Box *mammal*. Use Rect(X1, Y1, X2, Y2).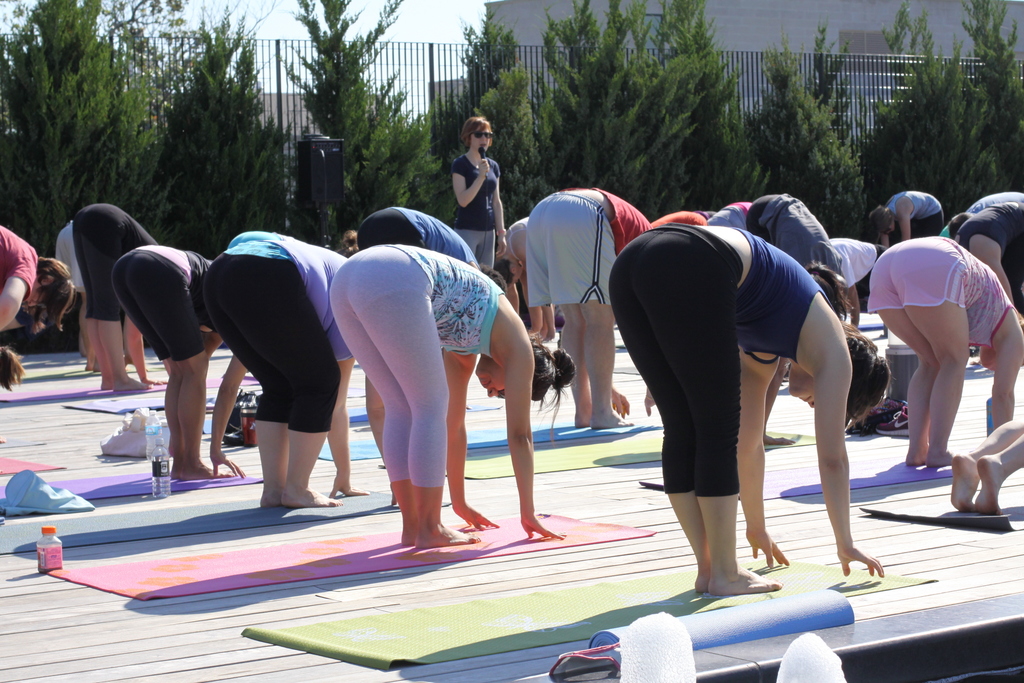
Rect(0, 224, 76, 336).
